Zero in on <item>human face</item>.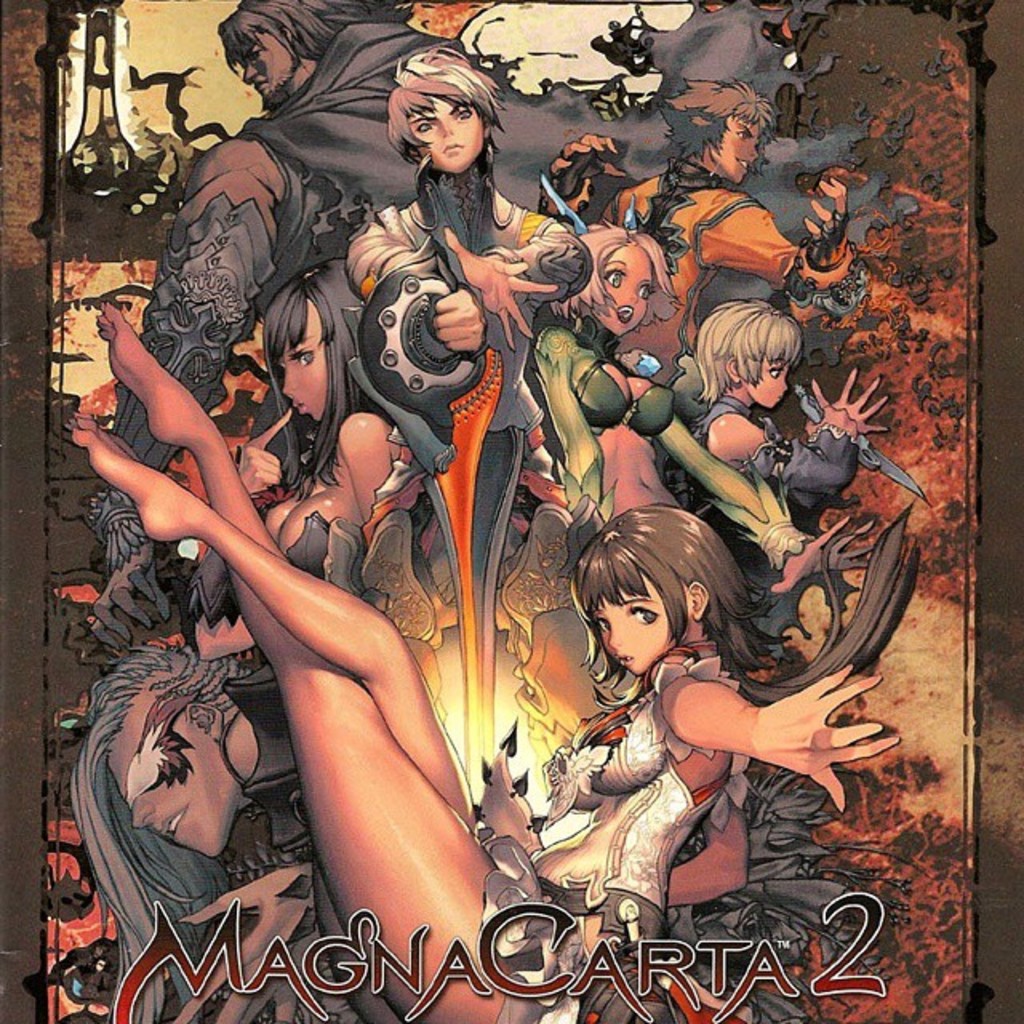
Zeroed in: pyautogui.locateOnScreen(400, 86, 485, 162).
